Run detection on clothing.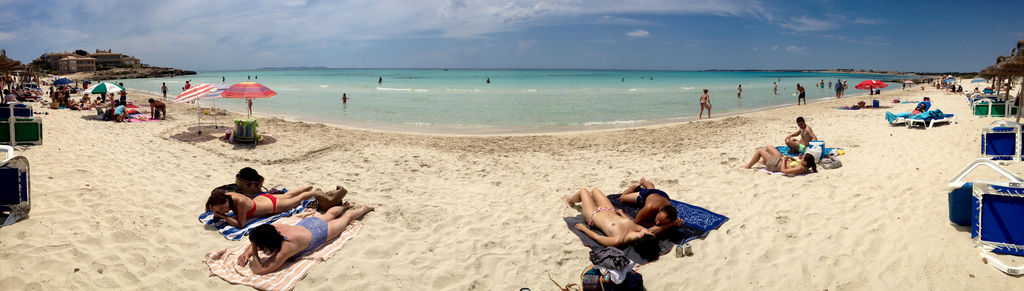
Result: [788,159,803,168].
